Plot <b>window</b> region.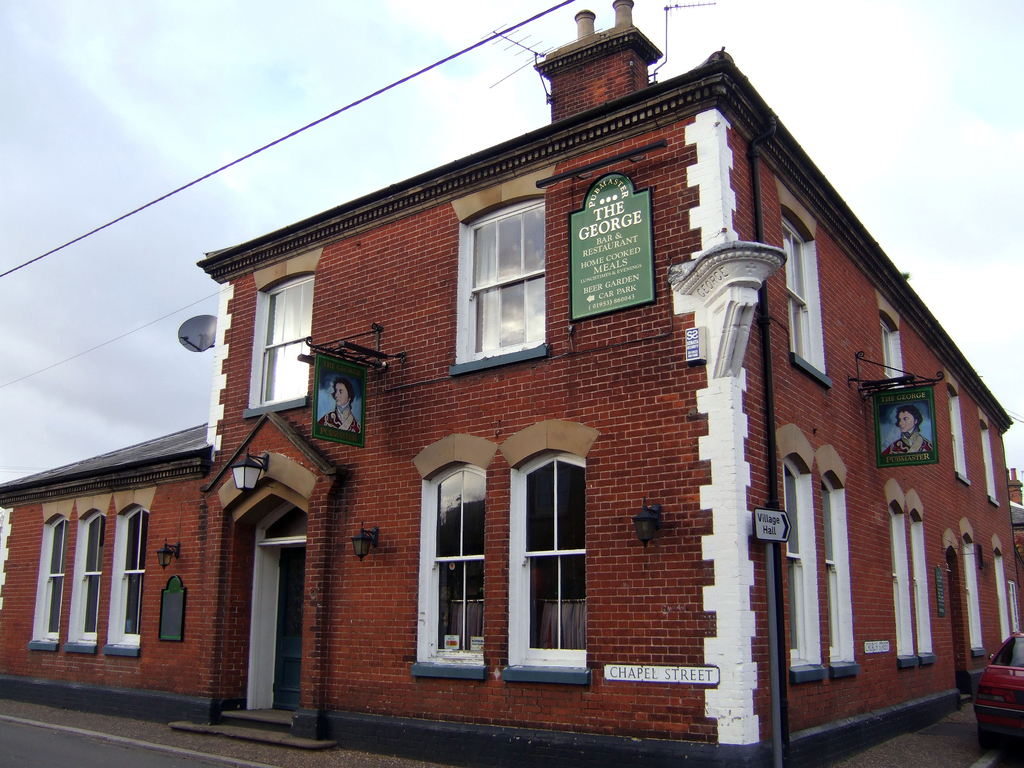
Plotted at [781,214,829,373].
